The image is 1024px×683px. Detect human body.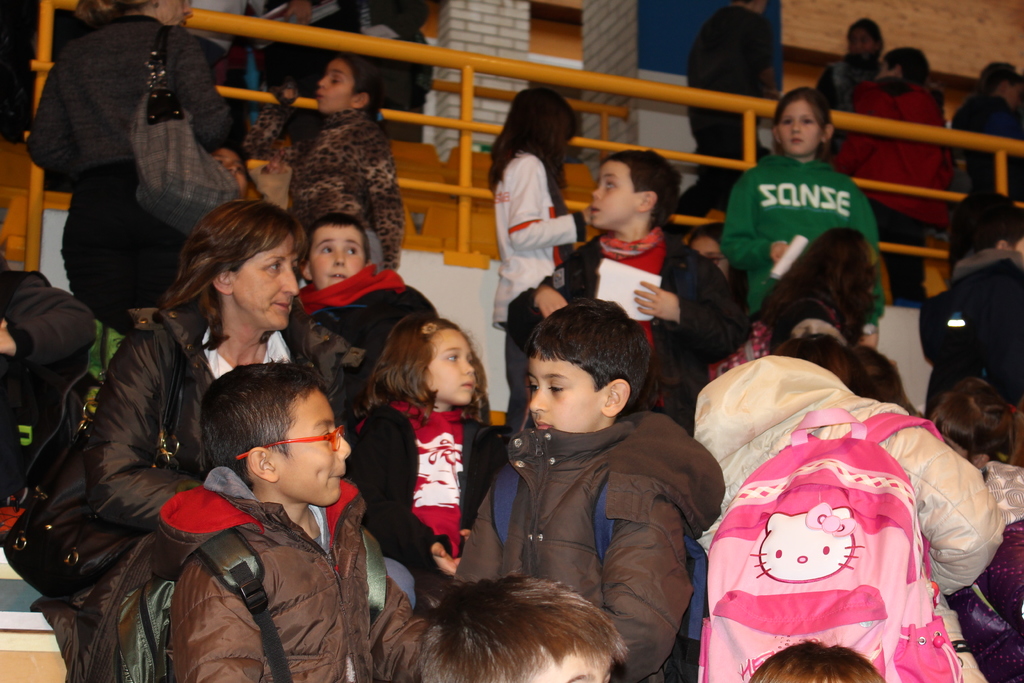
Detection: Rect(724, 146, 886, 347).
